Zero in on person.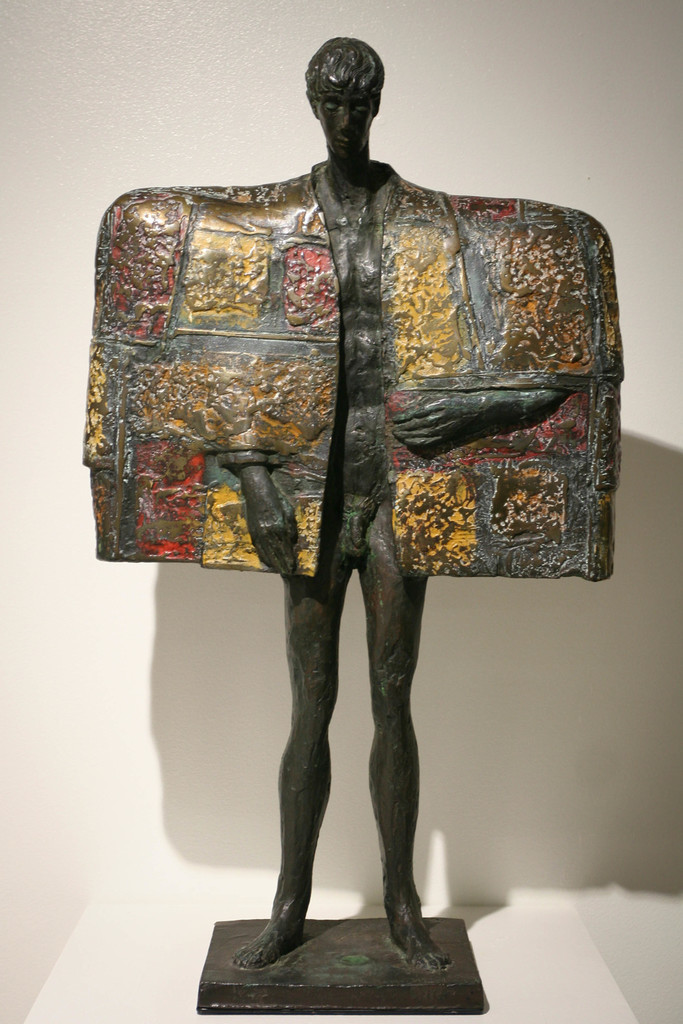
Zeroed in: 99/39/628/969.
